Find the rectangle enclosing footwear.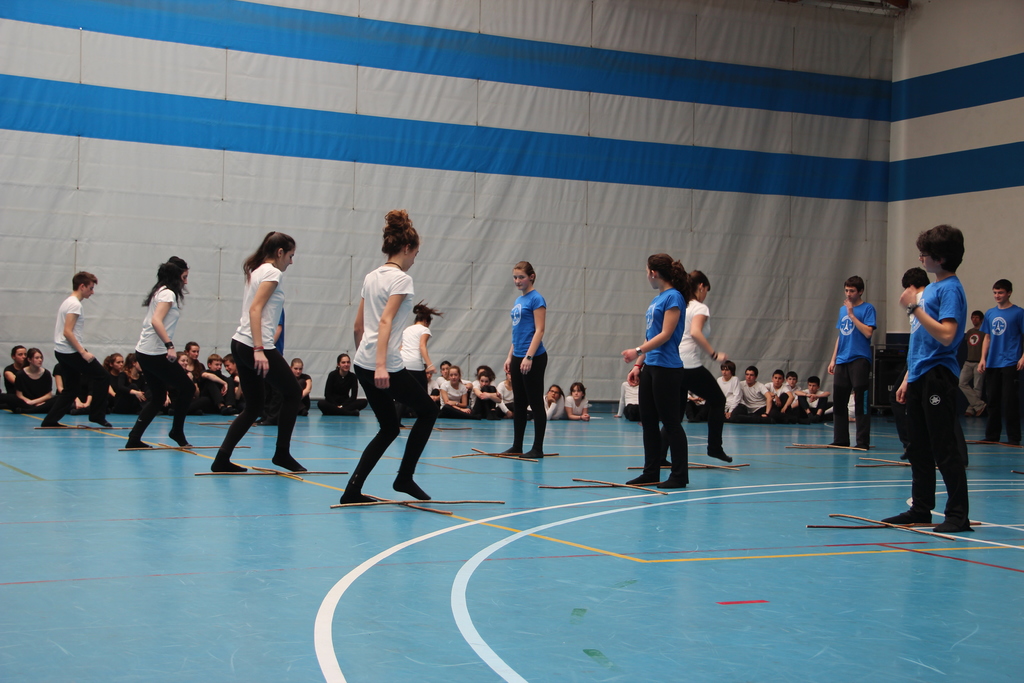
625 472 658 484.
